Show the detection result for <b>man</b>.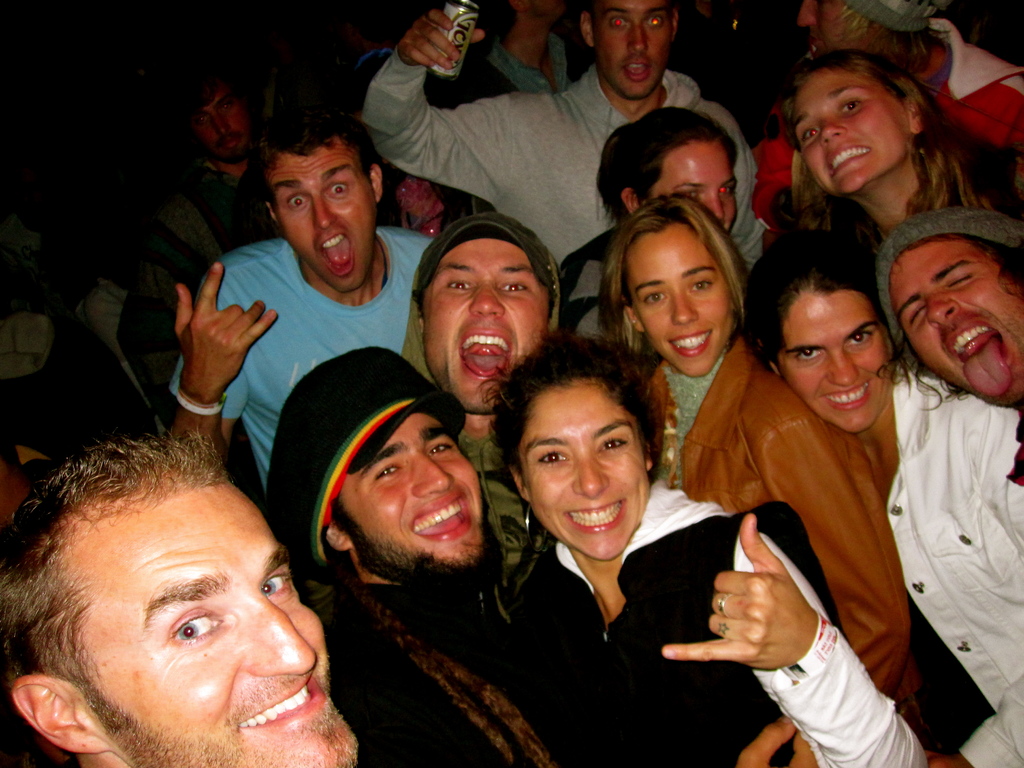
select_region(892, 216, 1023, 767).
